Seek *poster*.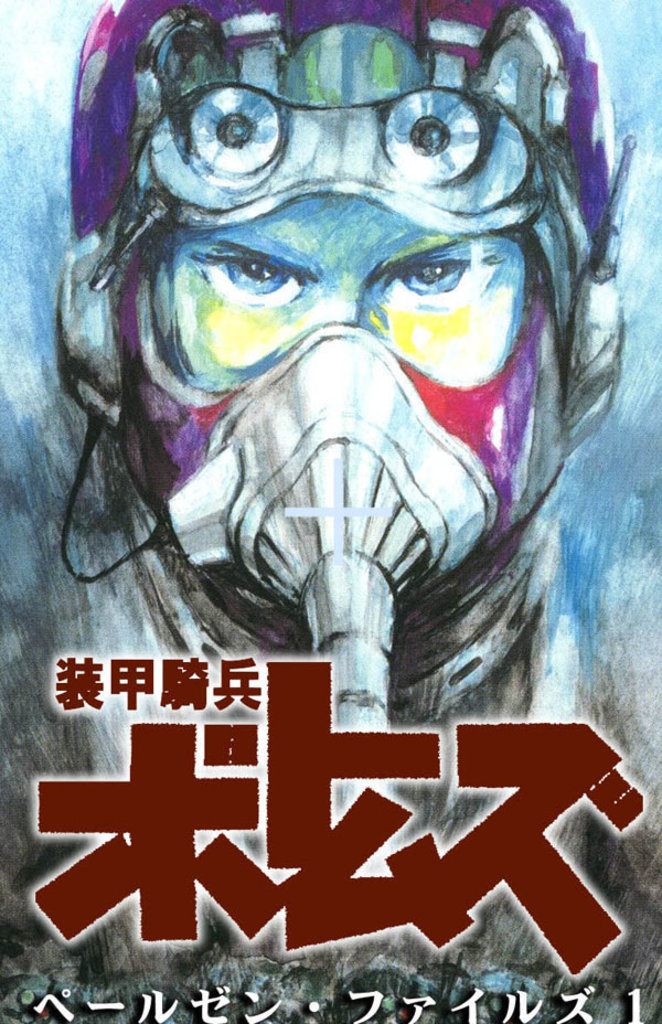
bbox=(0, 0, 661, 1023).
